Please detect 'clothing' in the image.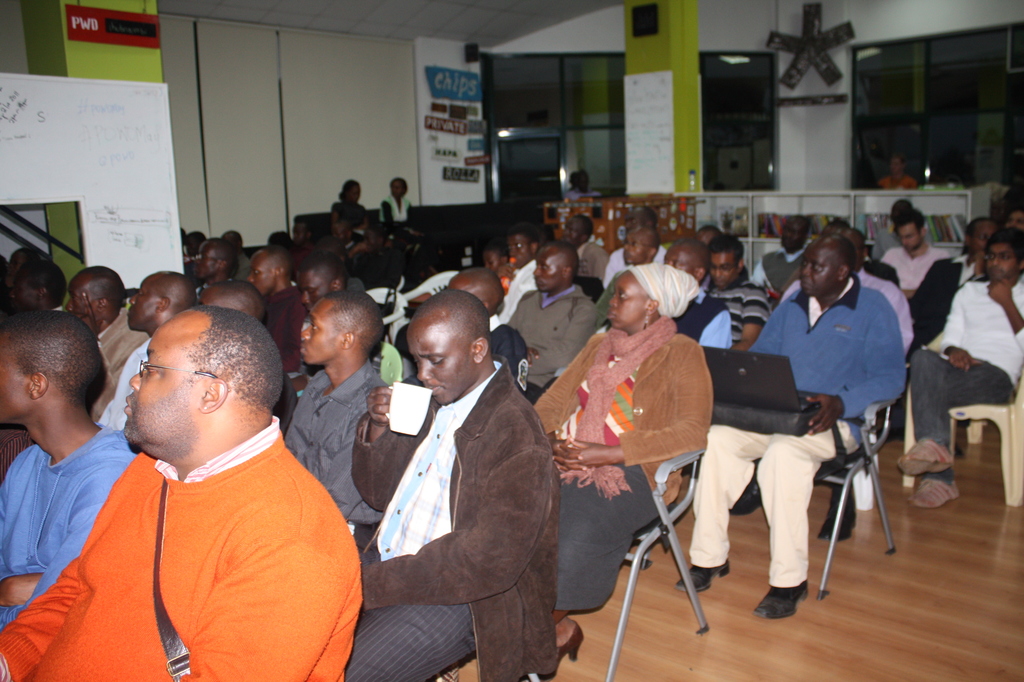
bbox=(26, 384, 359, 673).
